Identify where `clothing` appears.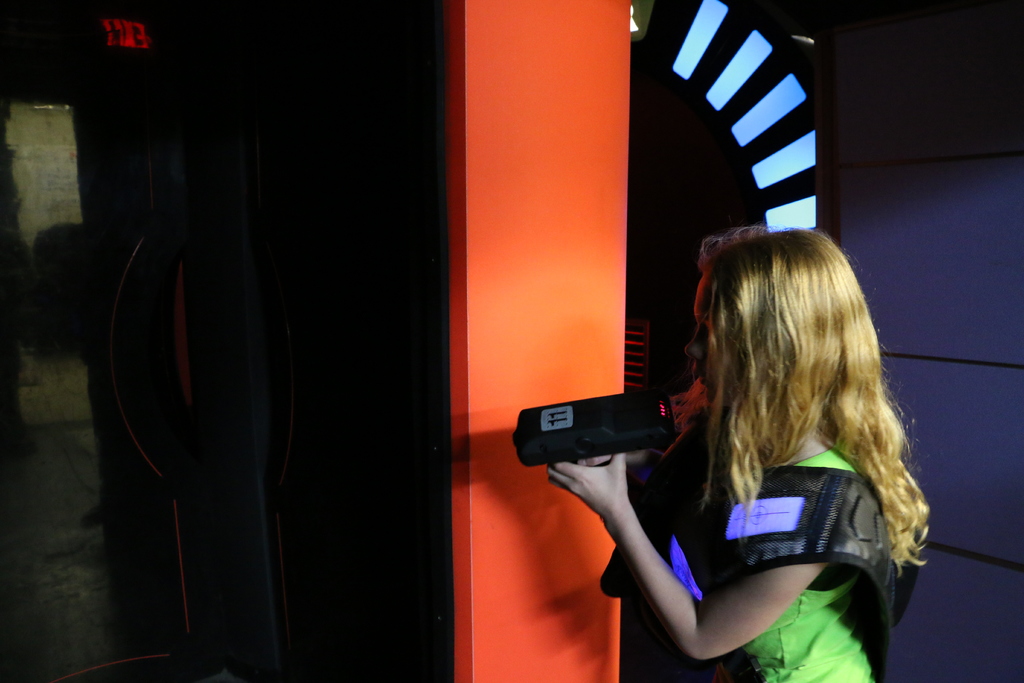
Appears at [580, 342, 925, 661].
